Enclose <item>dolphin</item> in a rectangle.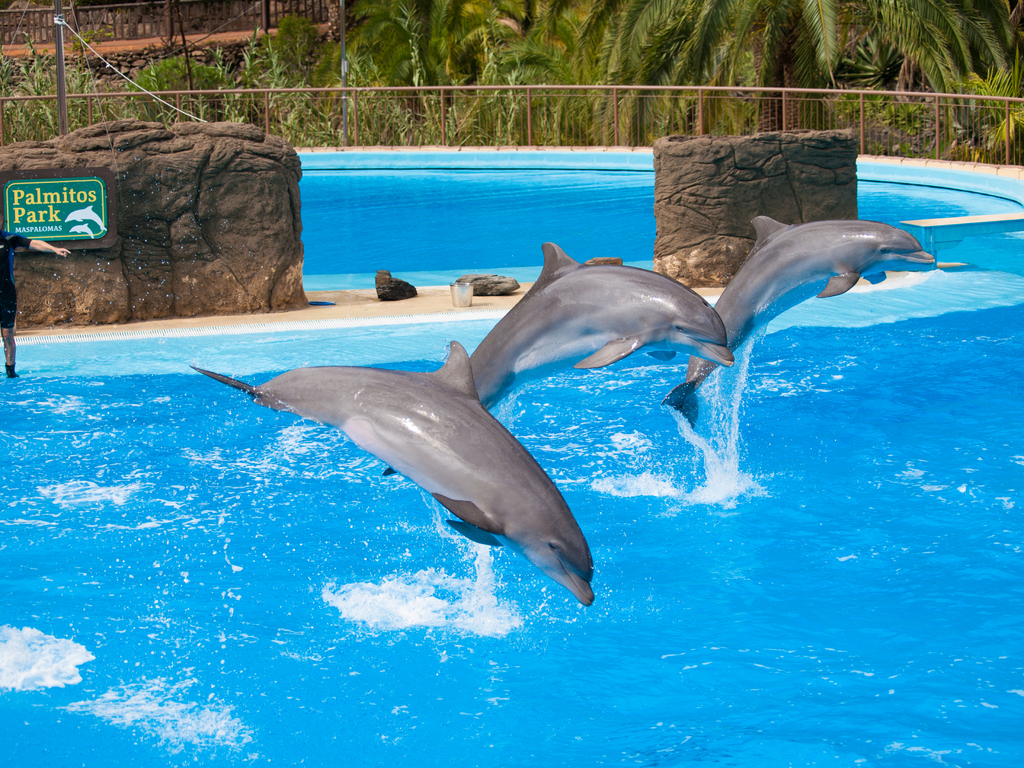
Rect(378, 236, 738, 478).
